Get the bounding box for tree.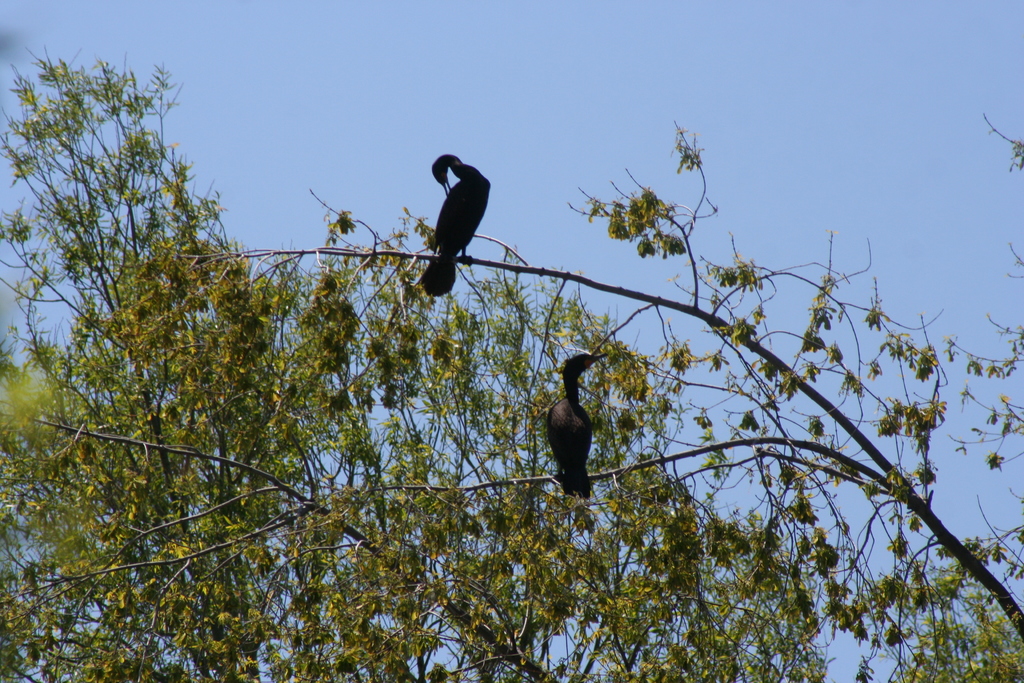
{"x1": 0, "y1": 57, "x2": 1023, "y2": 682}.
